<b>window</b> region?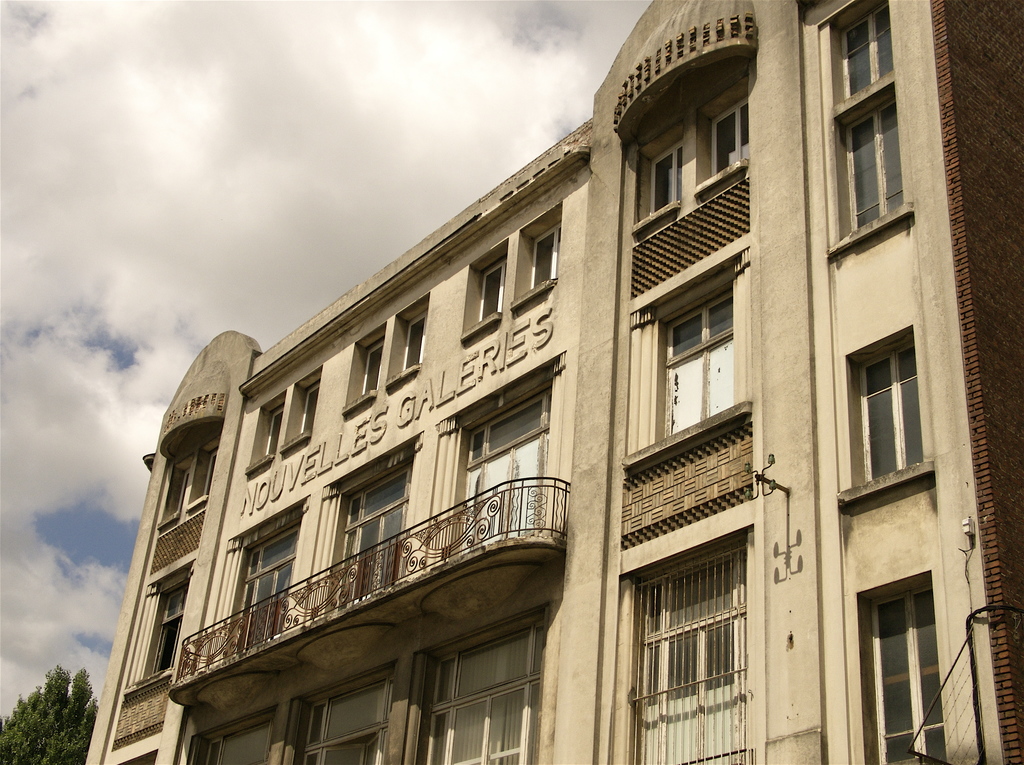
pyautogui.locateOnScreen(200, 710, 275, 764)
